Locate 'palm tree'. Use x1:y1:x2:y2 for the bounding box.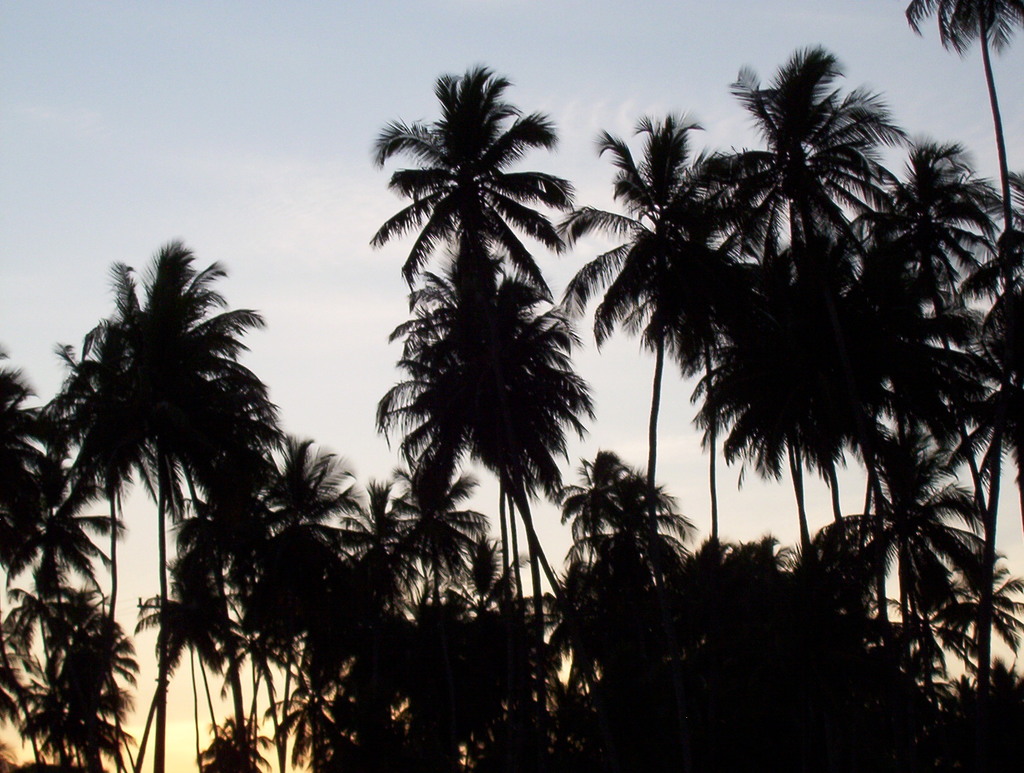
244:545:367:772.
